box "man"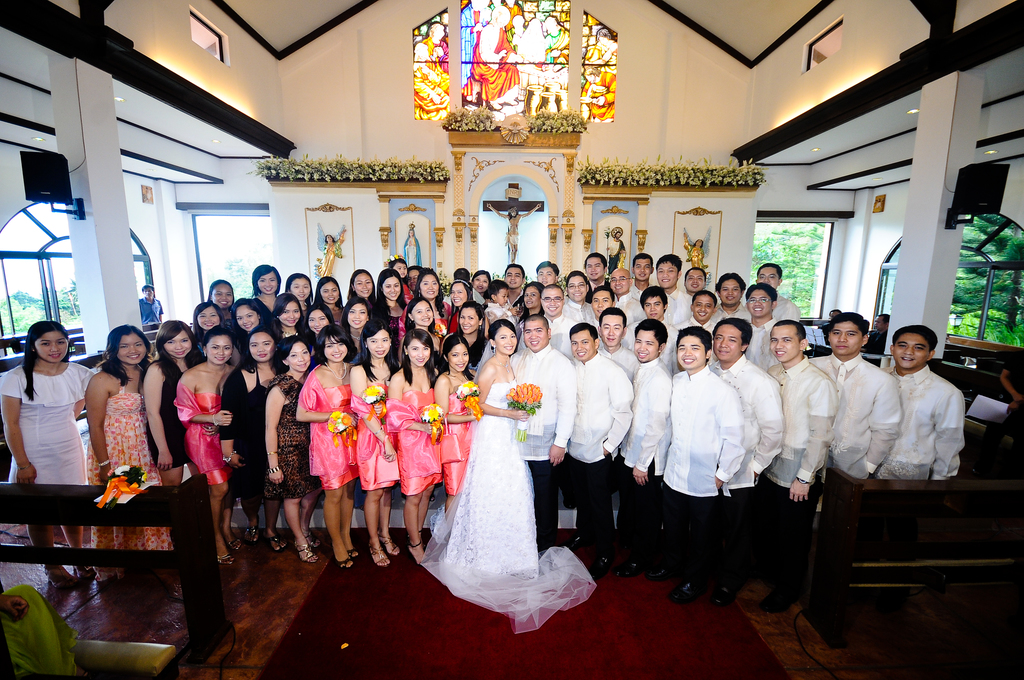
(x1=562, y1=268, x2=597, y2=323)
